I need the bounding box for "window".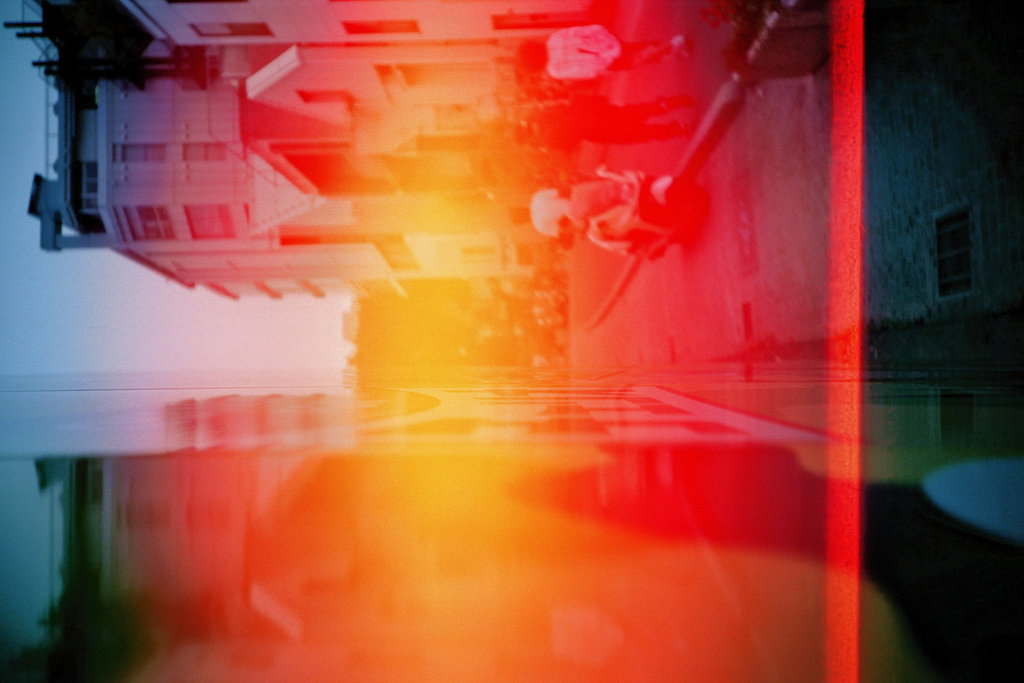
Here it is: 138:208:172:242.
